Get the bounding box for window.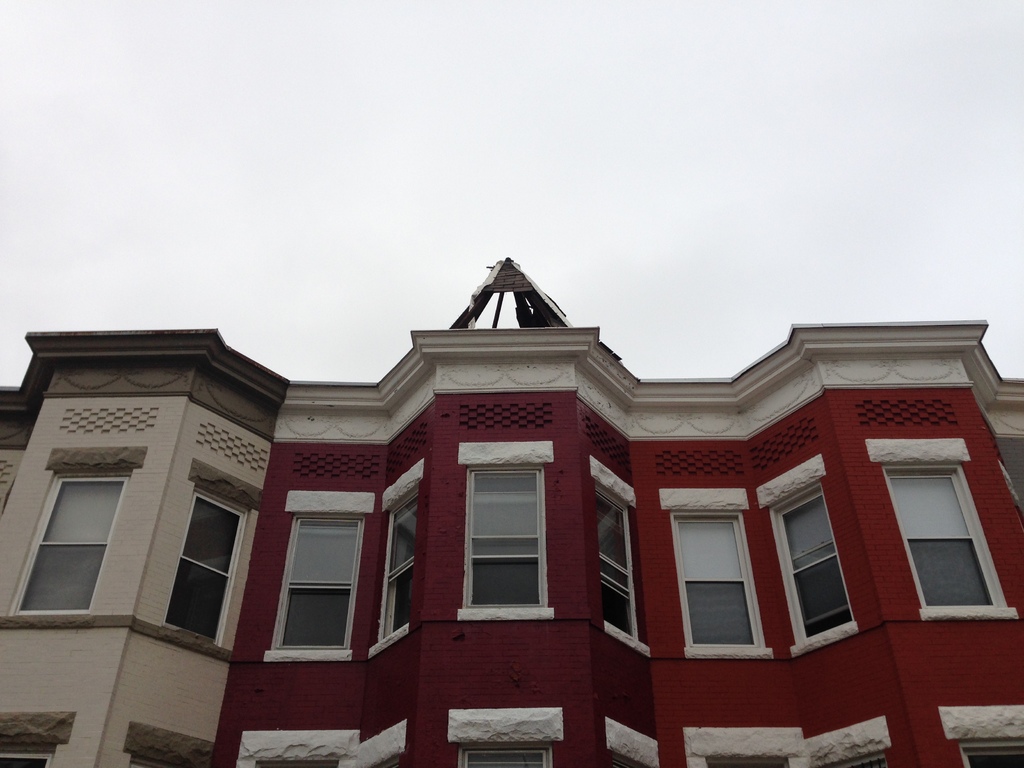
<box>0,752,52,767</box>.
